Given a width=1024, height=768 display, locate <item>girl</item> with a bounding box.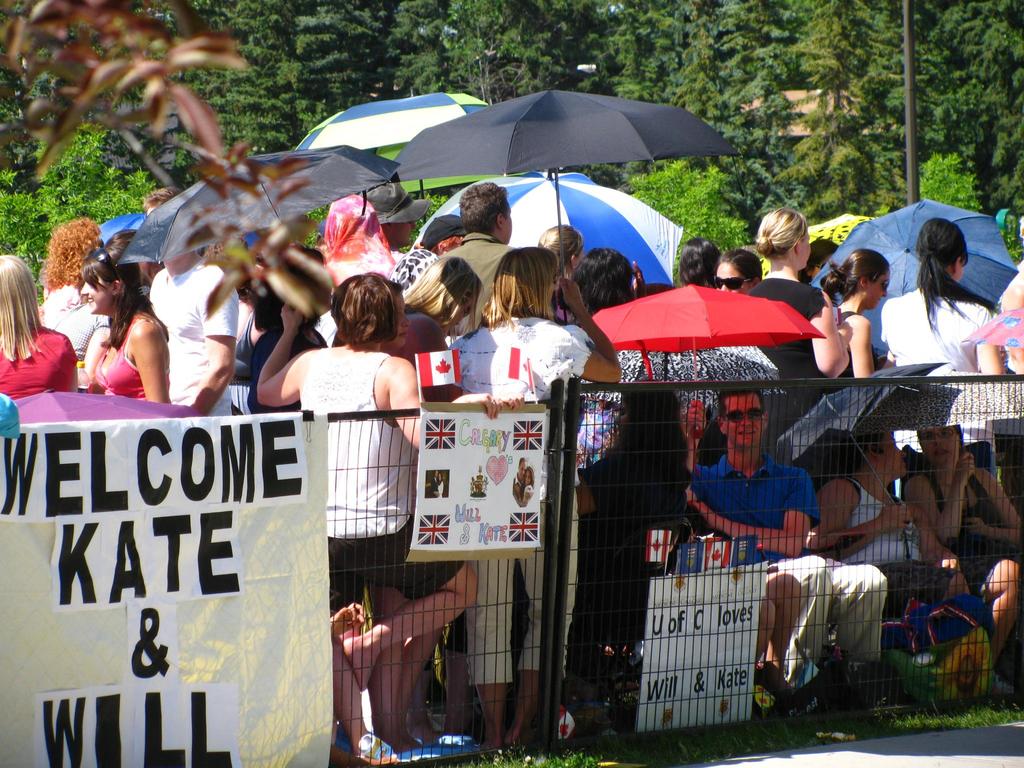
Located: (79,246,173,401).
